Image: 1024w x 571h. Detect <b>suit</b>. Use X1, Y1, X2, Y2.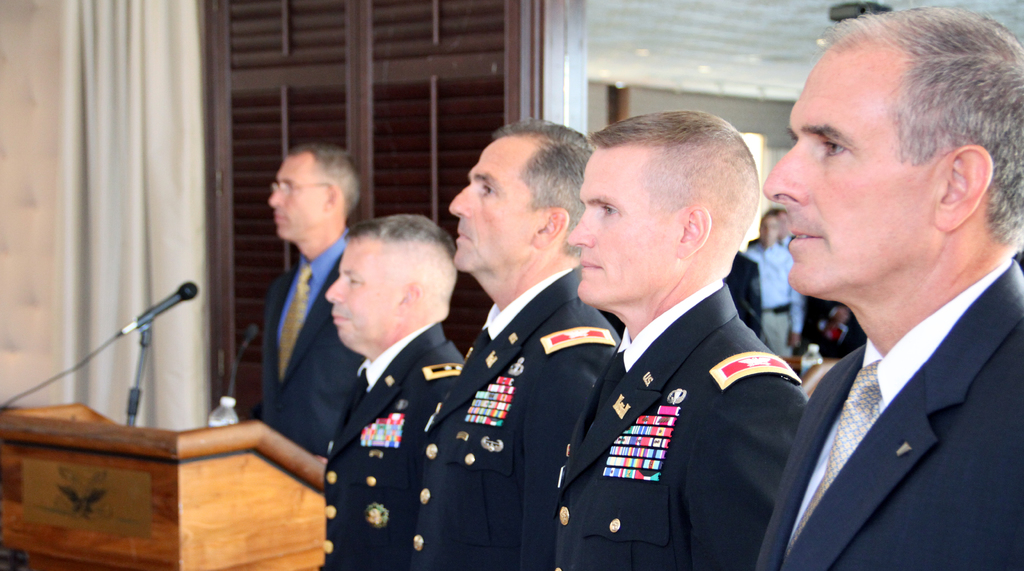
563, 286, 810, 570.
